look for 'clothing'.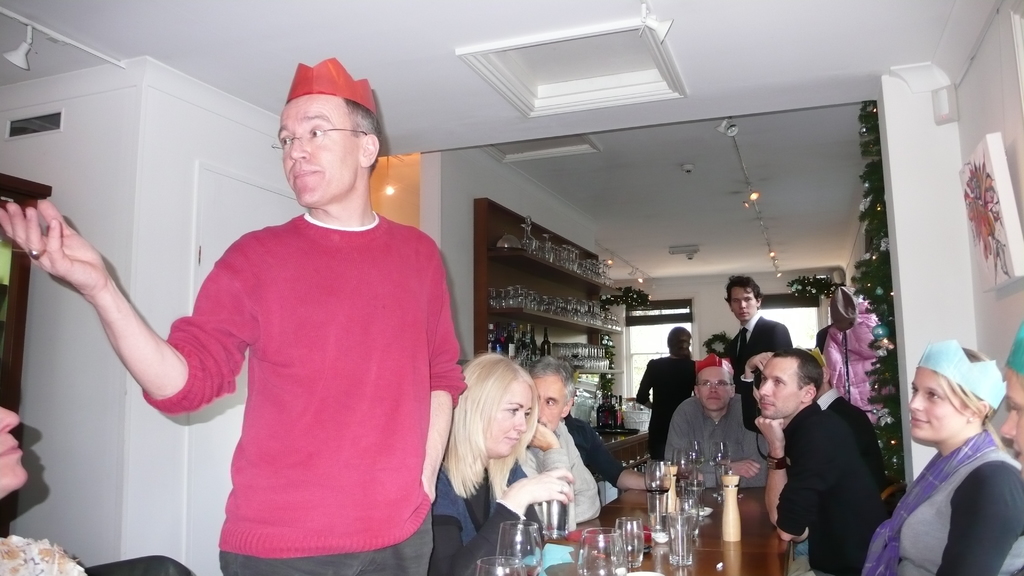
Found: (855,426,1023,575).
